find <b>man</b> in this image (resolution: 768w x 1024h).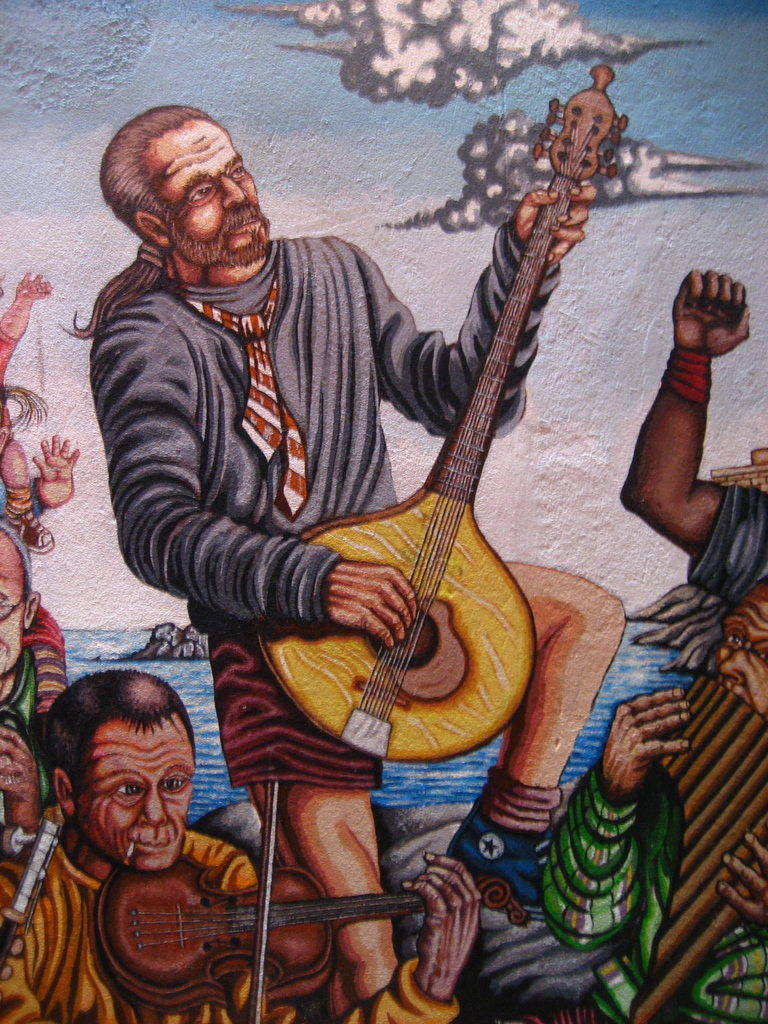
[left=116, top=0, right=634, bottom=938].
